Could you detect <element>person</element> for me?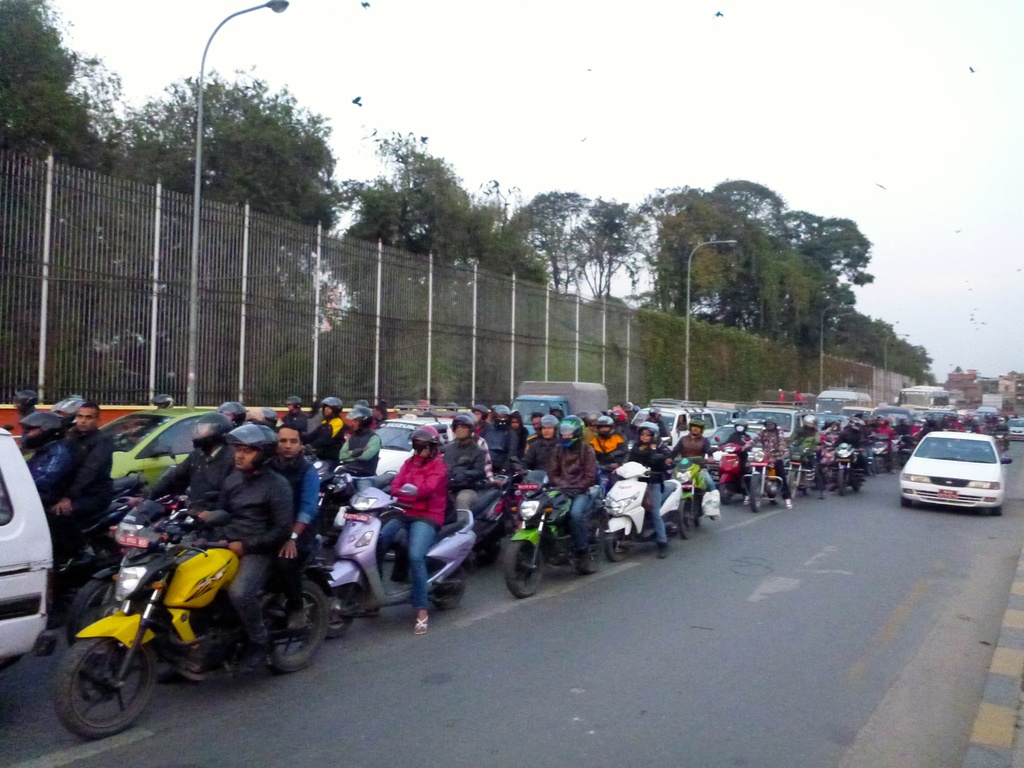
Detection result: select_region(612, 420, 669, 556).
